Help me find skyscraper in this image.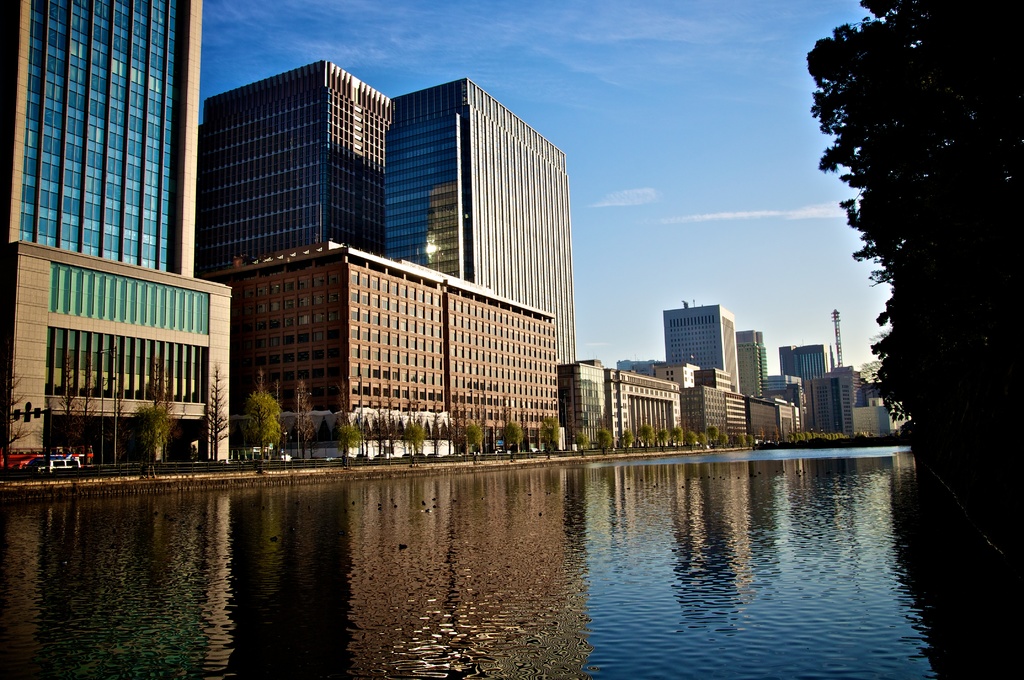
Found it: crop(661, 304, 745, 394).
